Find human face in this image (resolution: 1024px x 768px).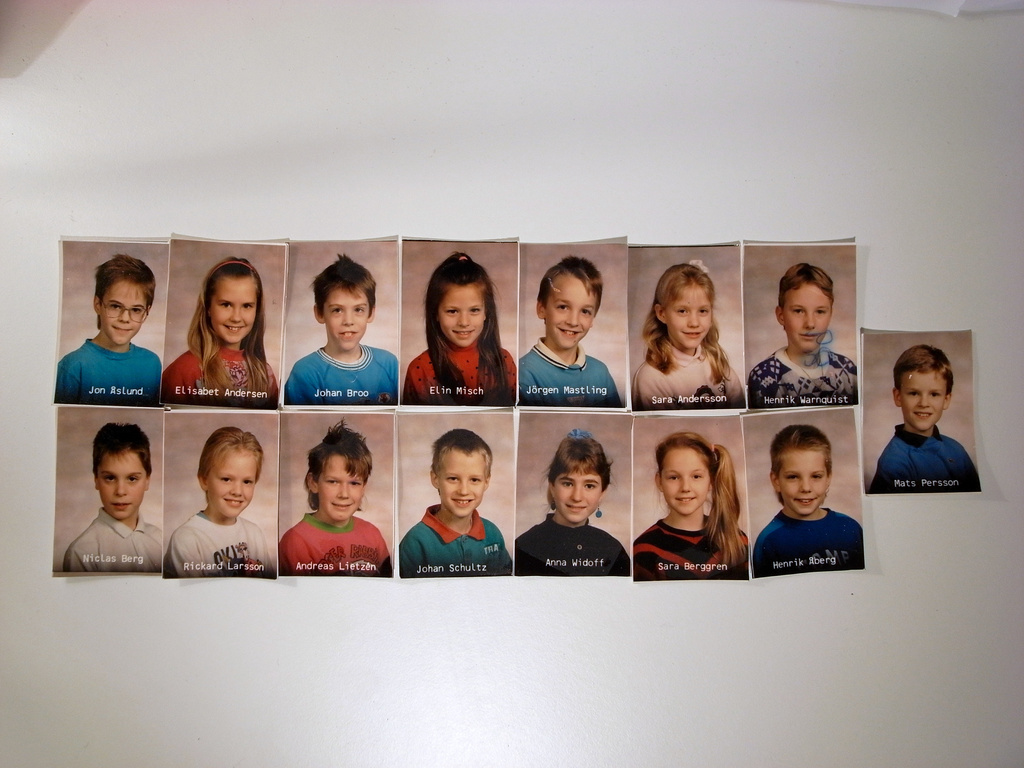
(x1=444, y1=280, x2=485, y2=342).
